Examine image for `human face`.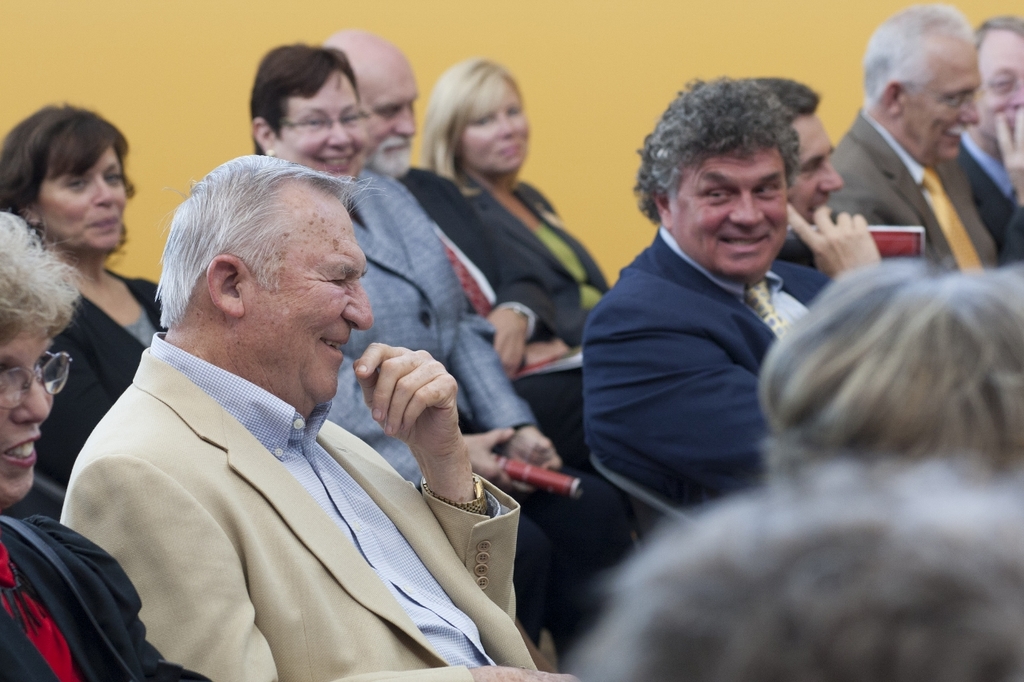
Examination result: rect(672, 149, 784, 277).
